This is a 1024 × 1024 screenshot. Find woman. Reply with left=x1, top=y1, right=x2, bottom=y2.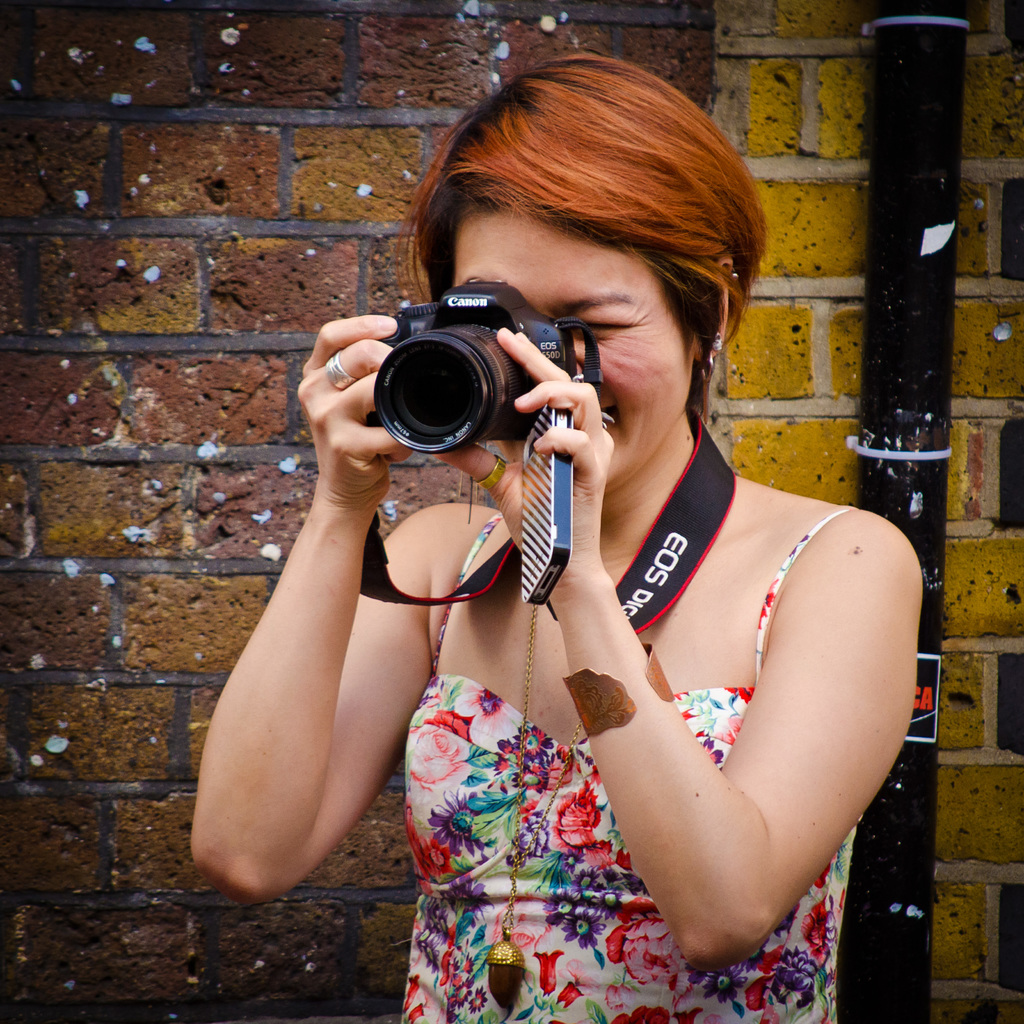
left=186, top=45, right=933, bottom=1023.
